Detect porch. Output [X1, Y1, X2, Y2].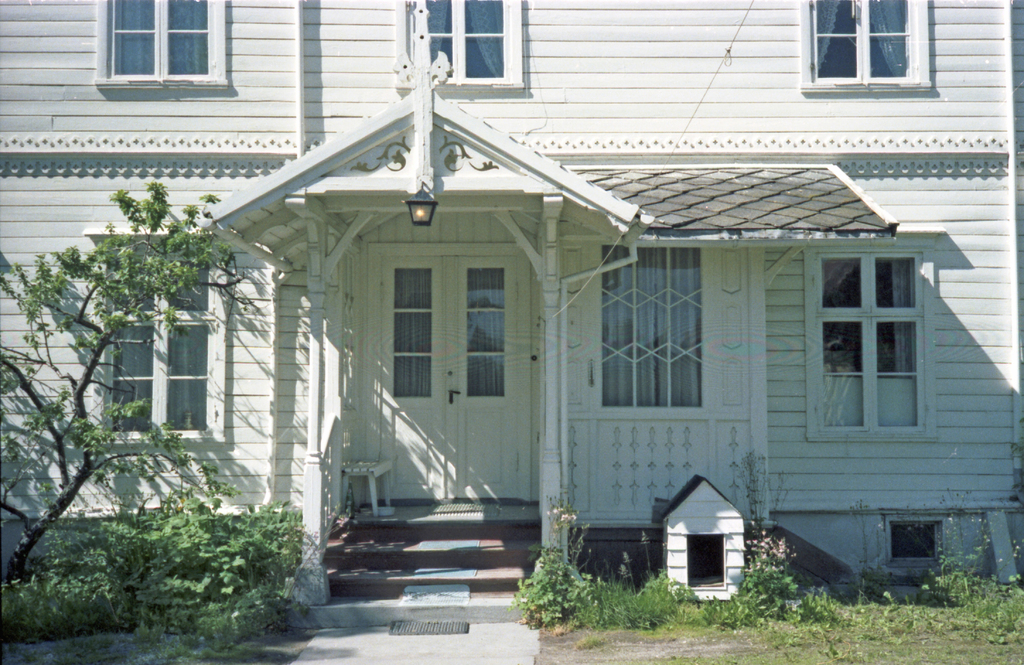
[286, 499, 540, 630].
